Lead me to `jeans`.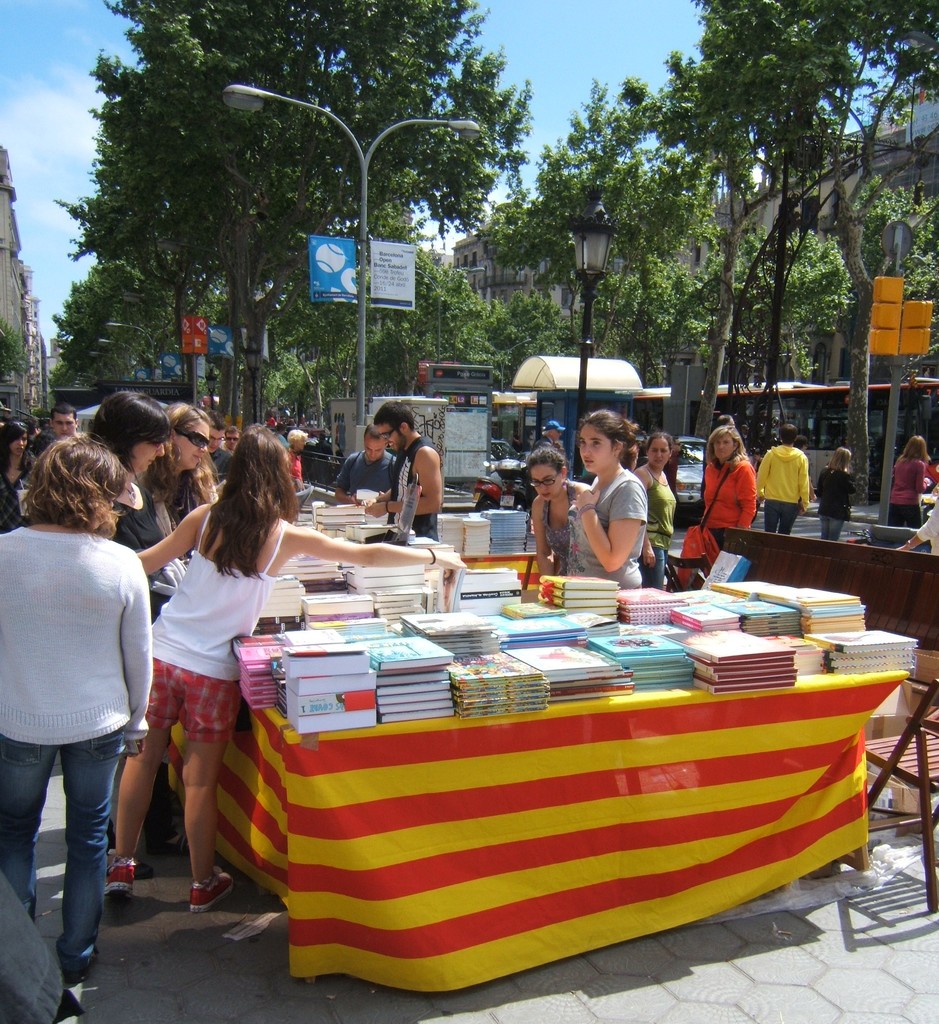
Lead to l=10, t=735, r=111, b=960.
